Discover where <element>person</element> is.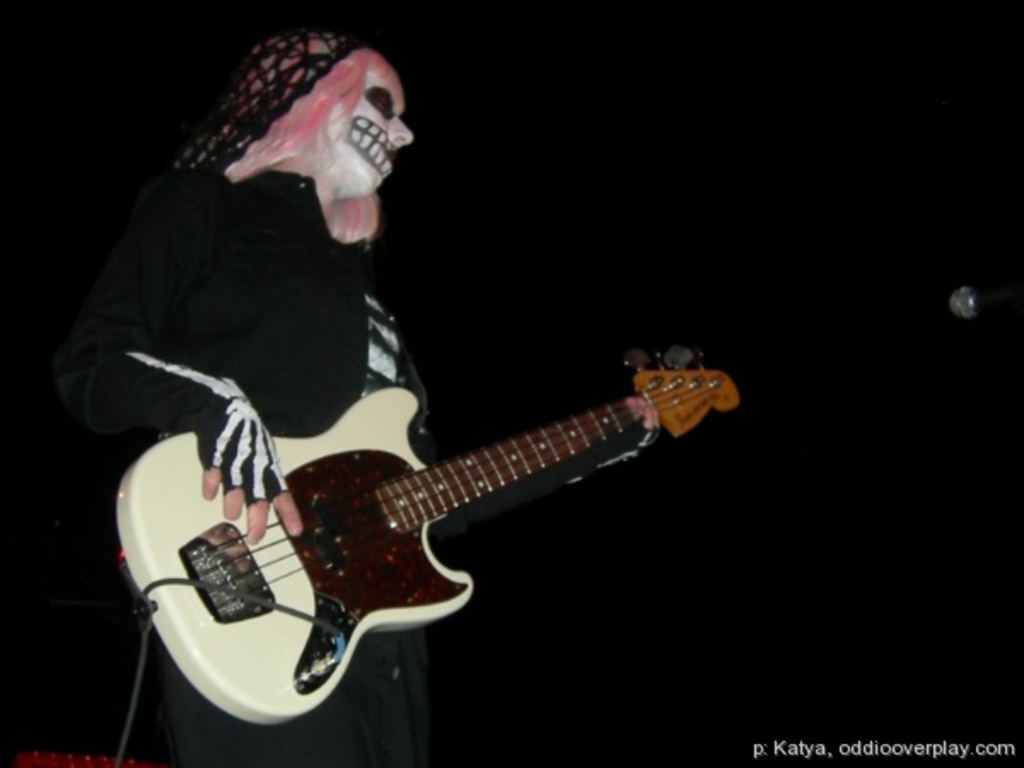
Discovered at rect(60, 32, 652, 766).
